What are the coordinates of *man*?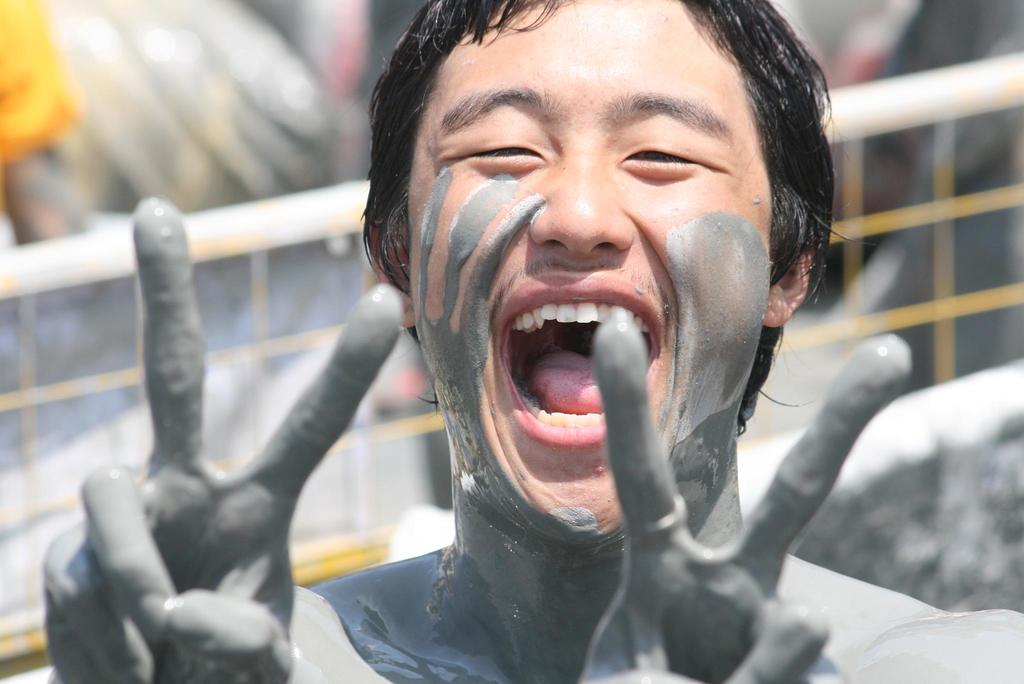
[280,2,1016,683].
